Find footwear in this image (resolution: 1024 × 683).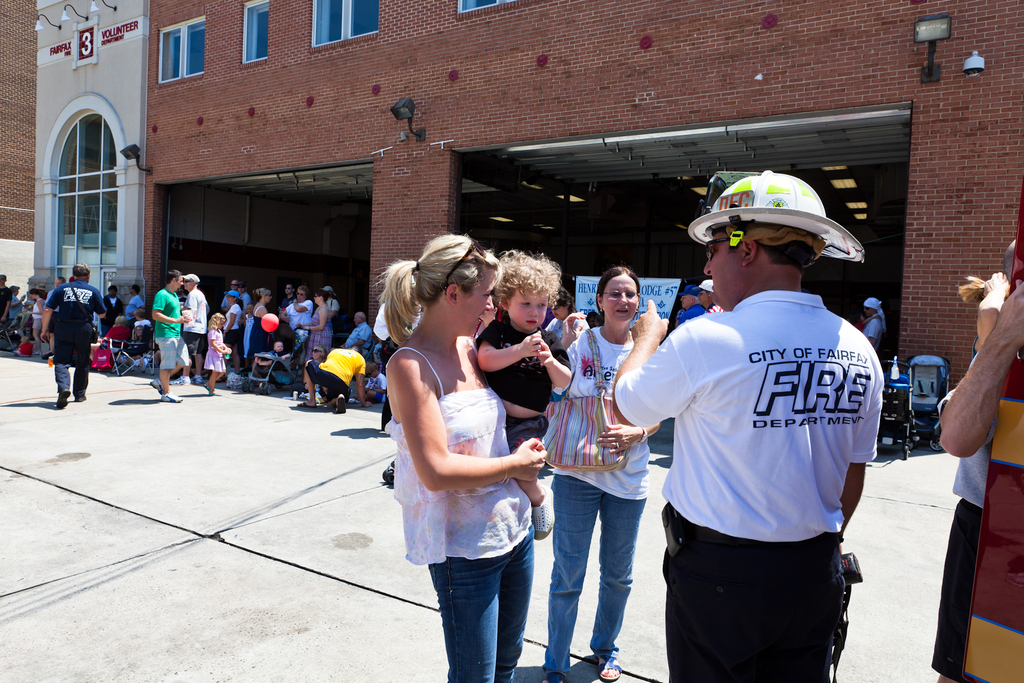
[601, 658, 618, 679].
